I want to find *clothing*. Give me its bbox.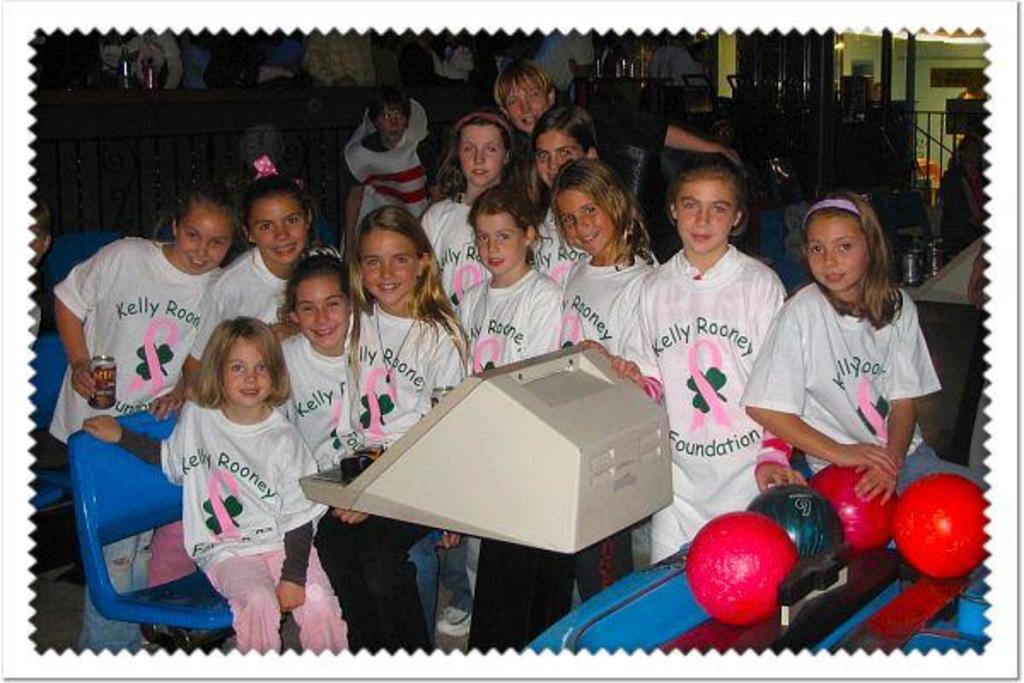
bbox=[418, 191, 570, 311].
